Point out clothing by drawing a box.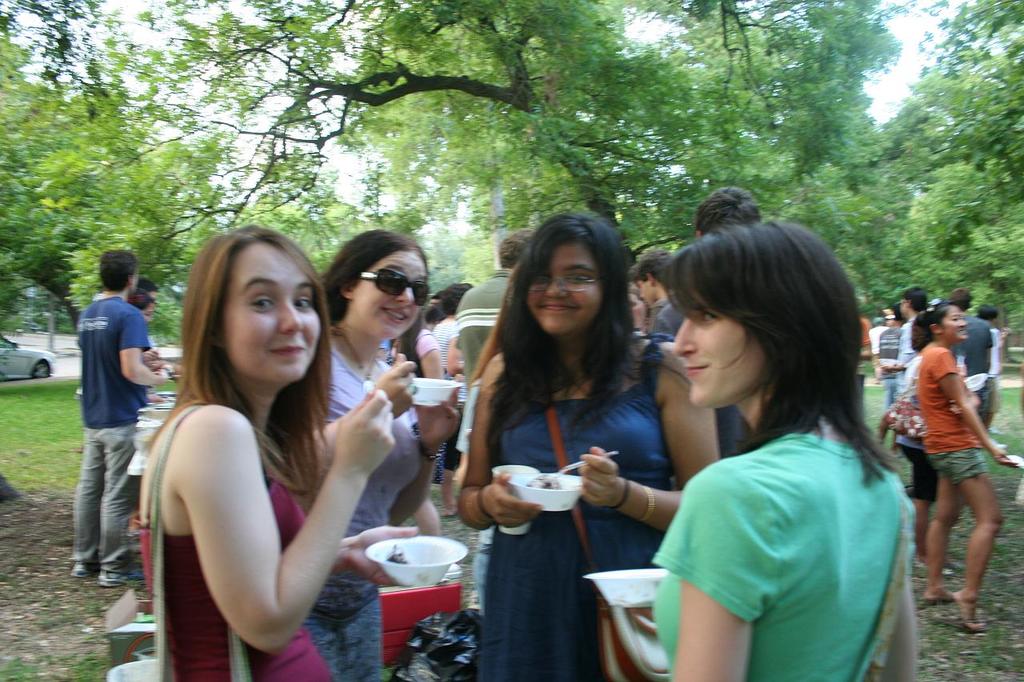
box=[292, 328, 426, 681].
